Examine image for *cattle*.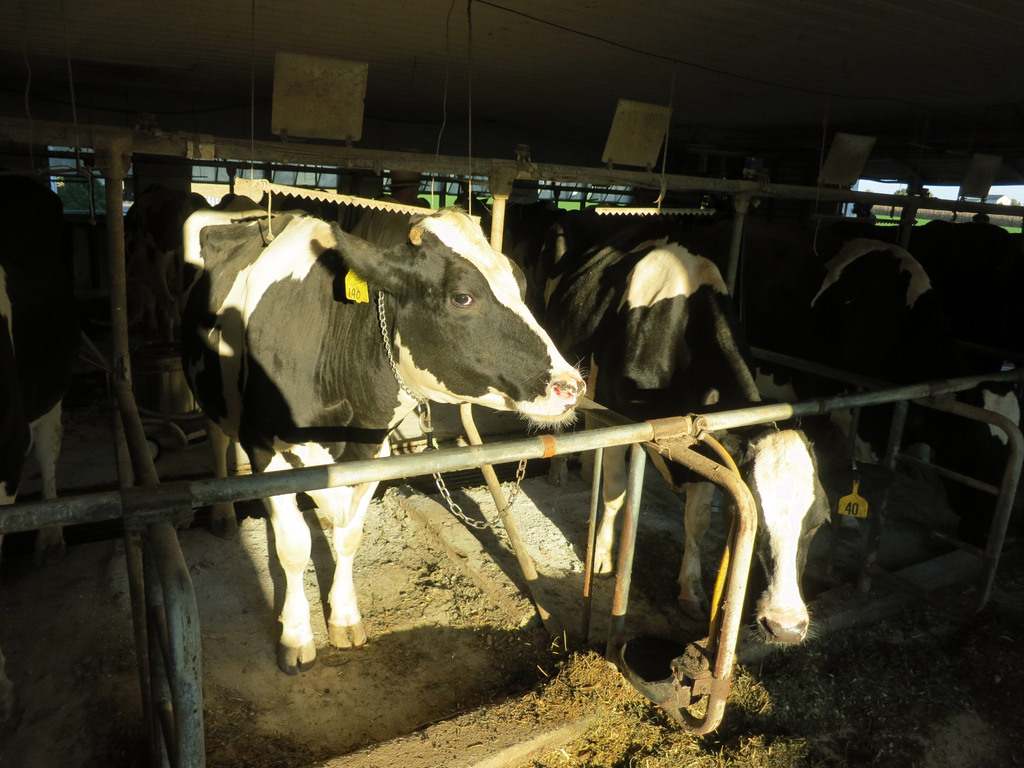
Examination result: 0,224,65,559.
